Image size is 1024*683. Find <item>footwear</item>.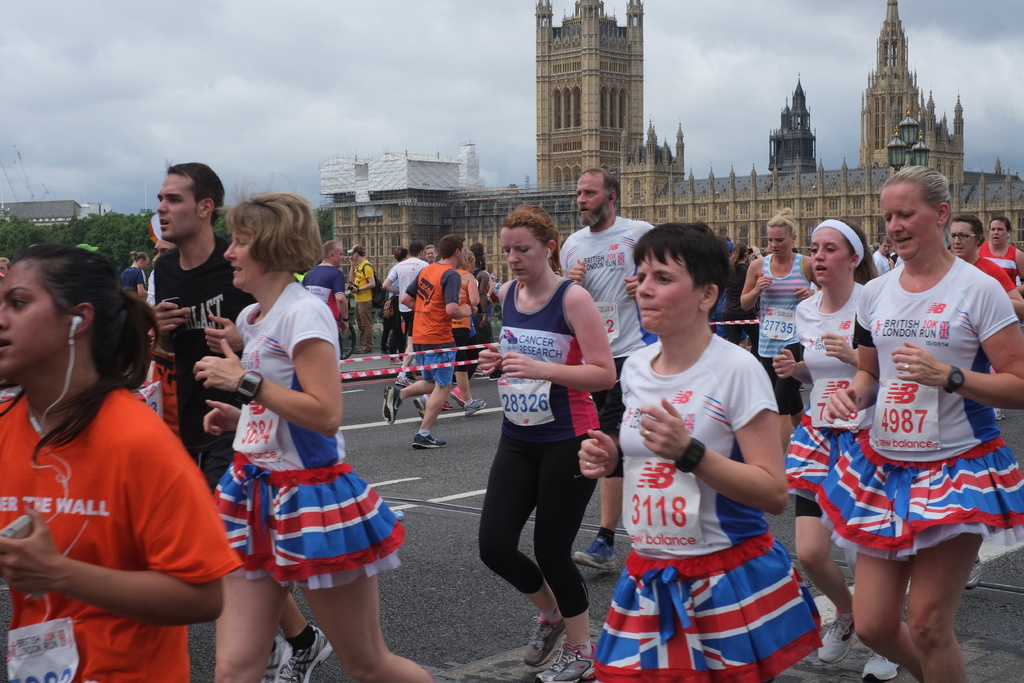
271 635 335 682.
